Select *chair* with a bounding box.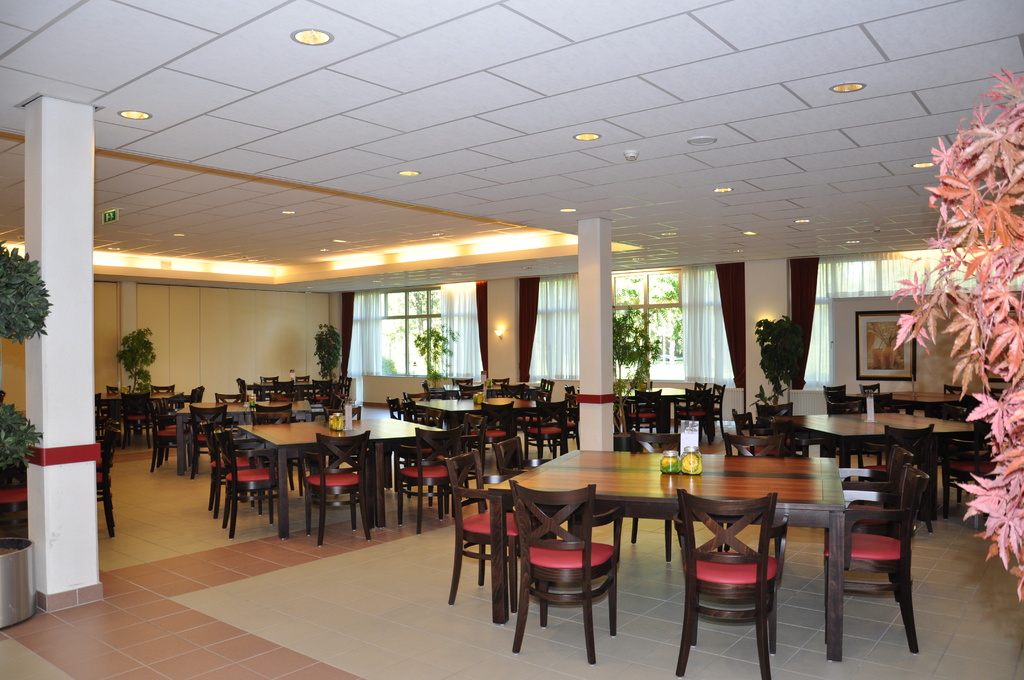
[927, 408, 965, 425].
